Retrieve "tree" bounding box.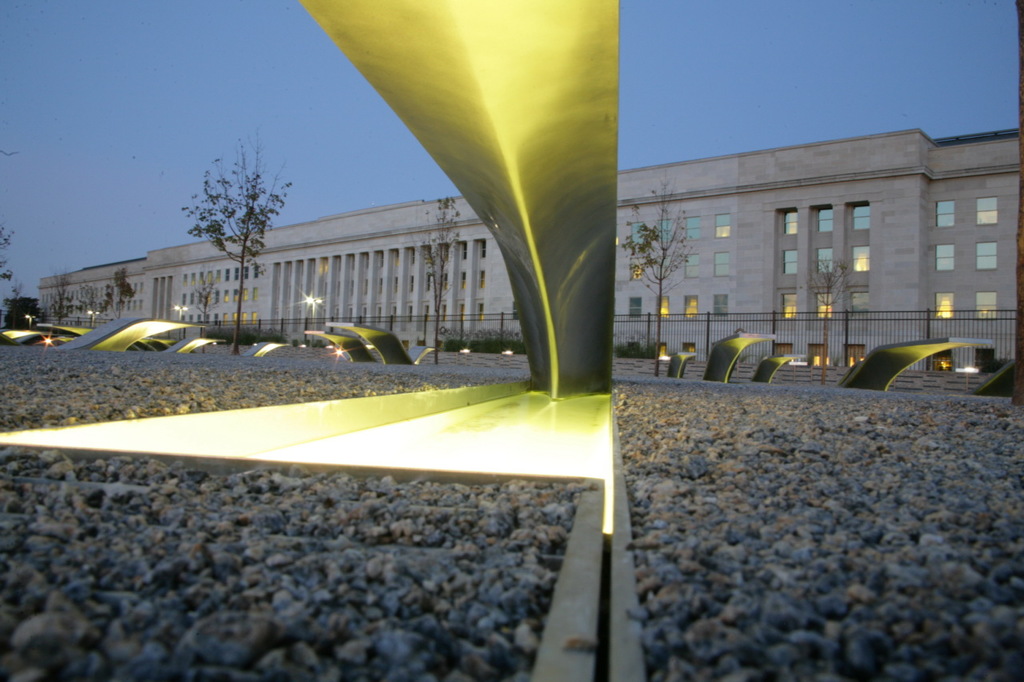
Bounding box: (101,265,149,341).
